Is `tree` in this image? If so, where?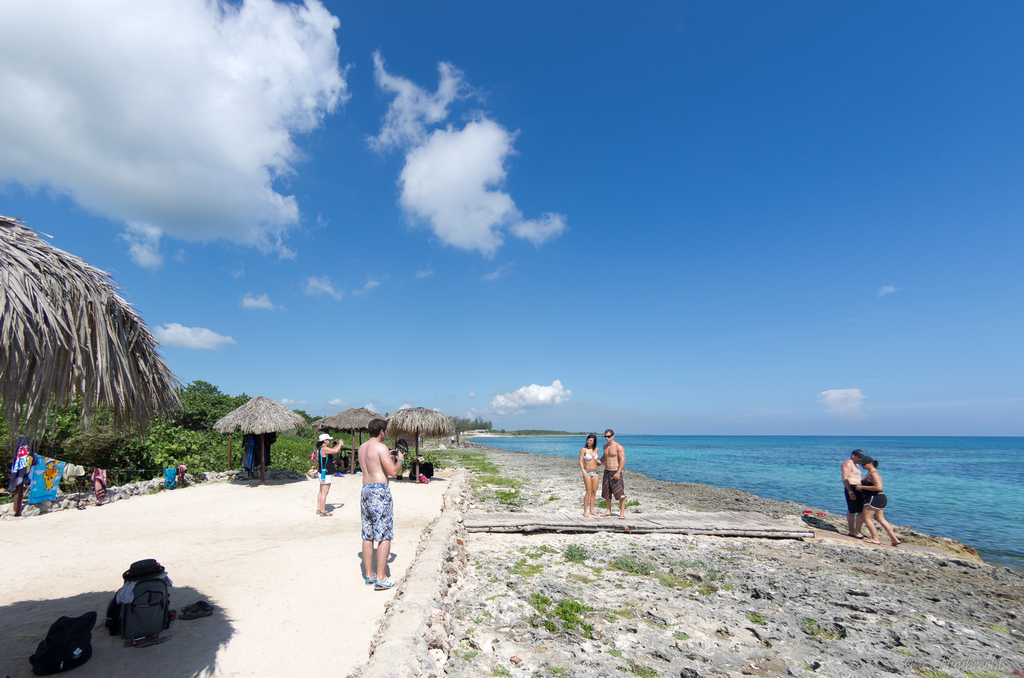
Yes, at (left=51, top=400, right=187, bottom=472).
